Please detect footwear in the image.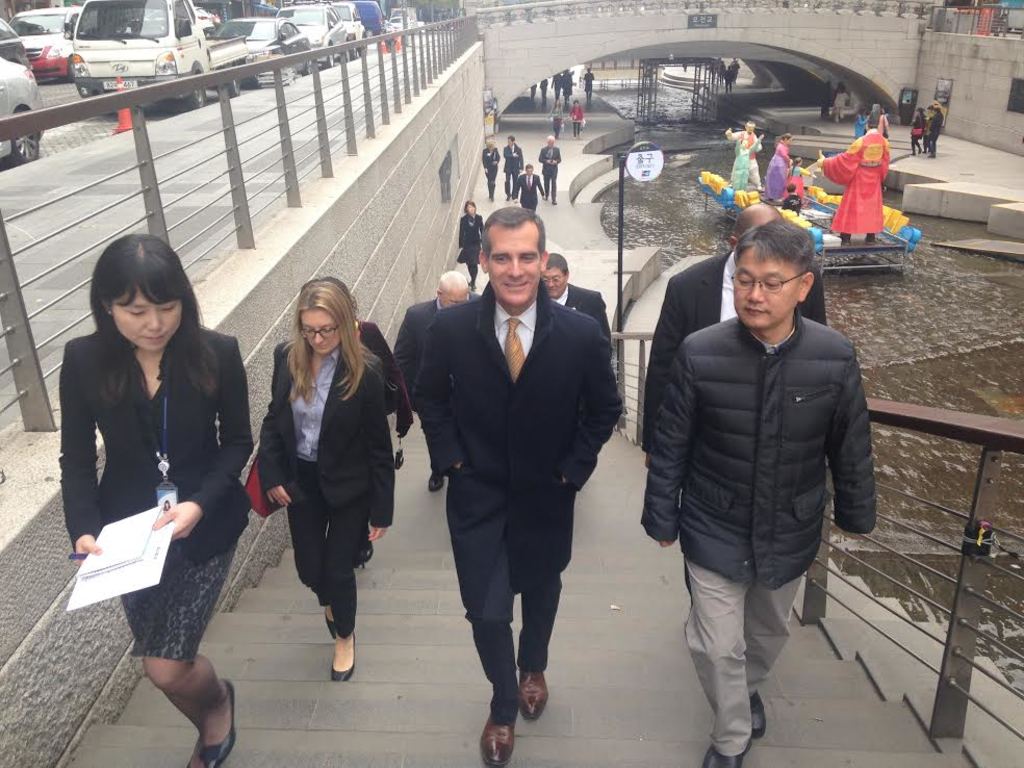
locate(519, 664, 551, 723).
